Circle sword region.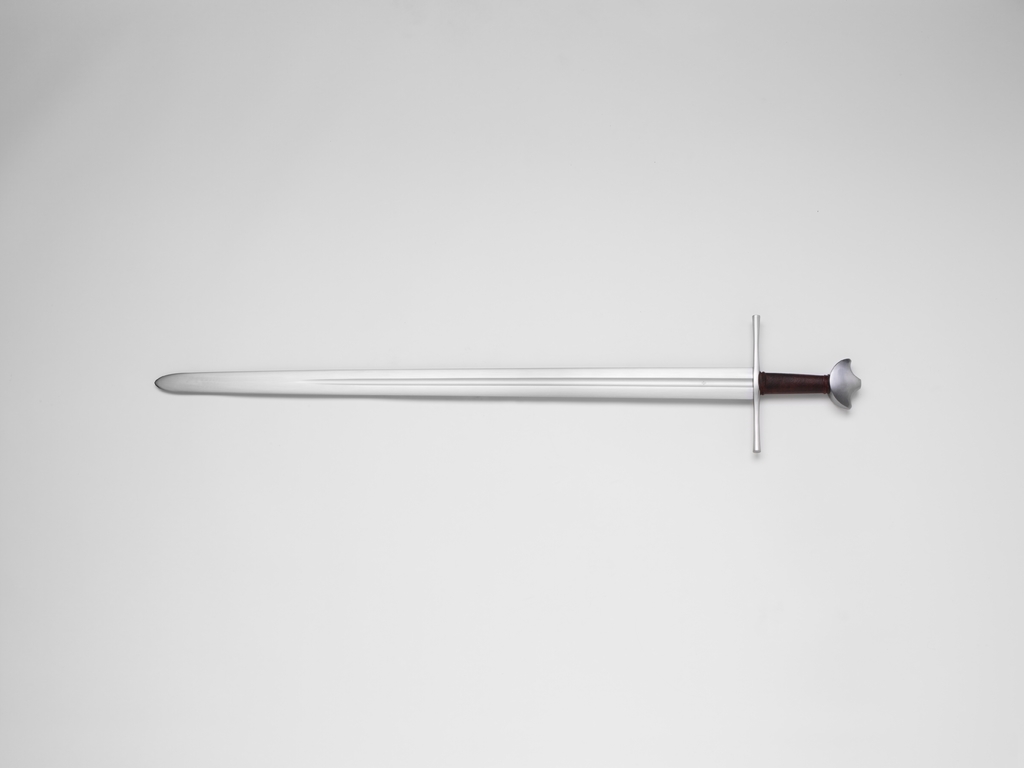
Region: [153,314,862,452].
